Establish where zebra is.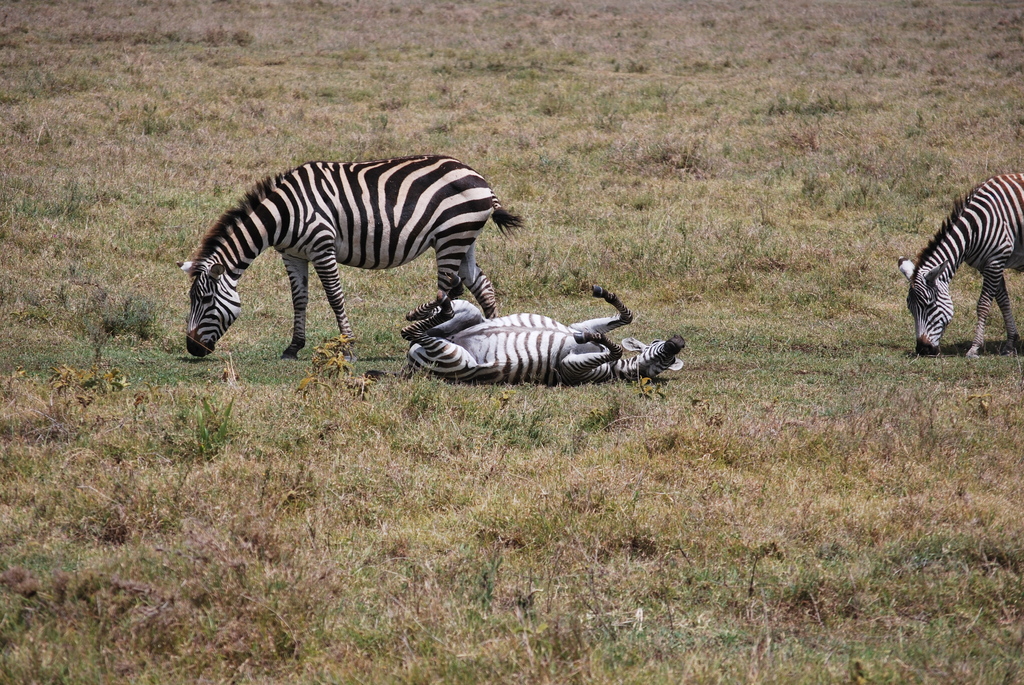
Established at <bbox>403, 270, 682, 384</bbox>.
